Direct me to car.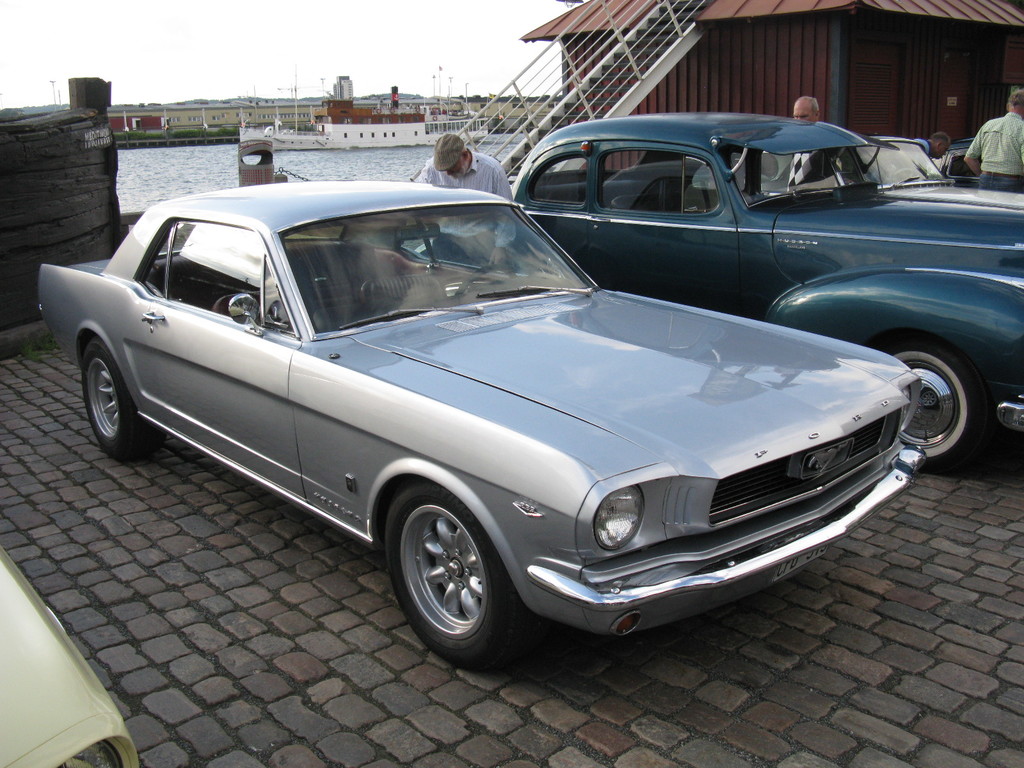
Direction: crop(505, 103, 1023, 479).
